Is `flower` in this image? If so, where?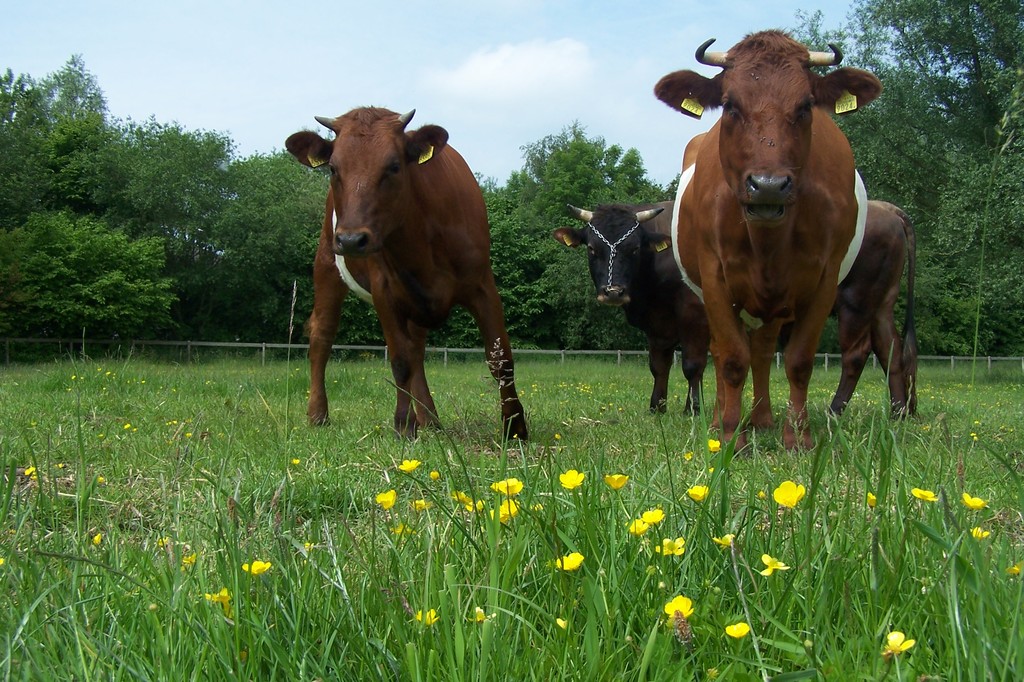
Yes, at l=493, t=494, r=519, b=524.
